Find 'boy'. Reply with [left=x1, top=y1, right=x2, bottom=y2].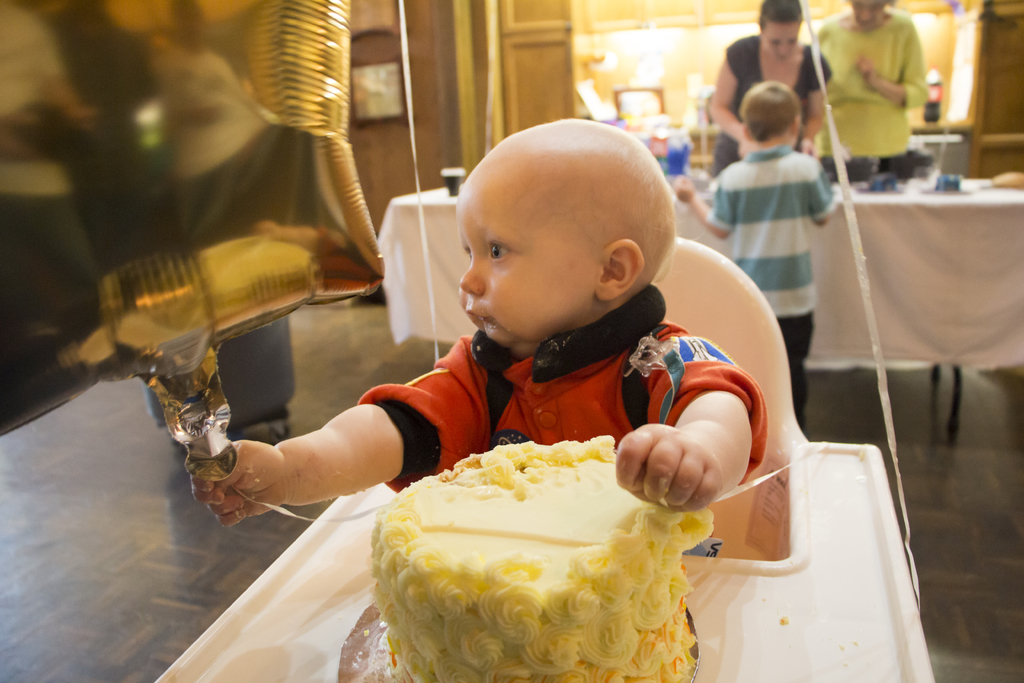
[left=669, top=81, right=845, bottom=441].
